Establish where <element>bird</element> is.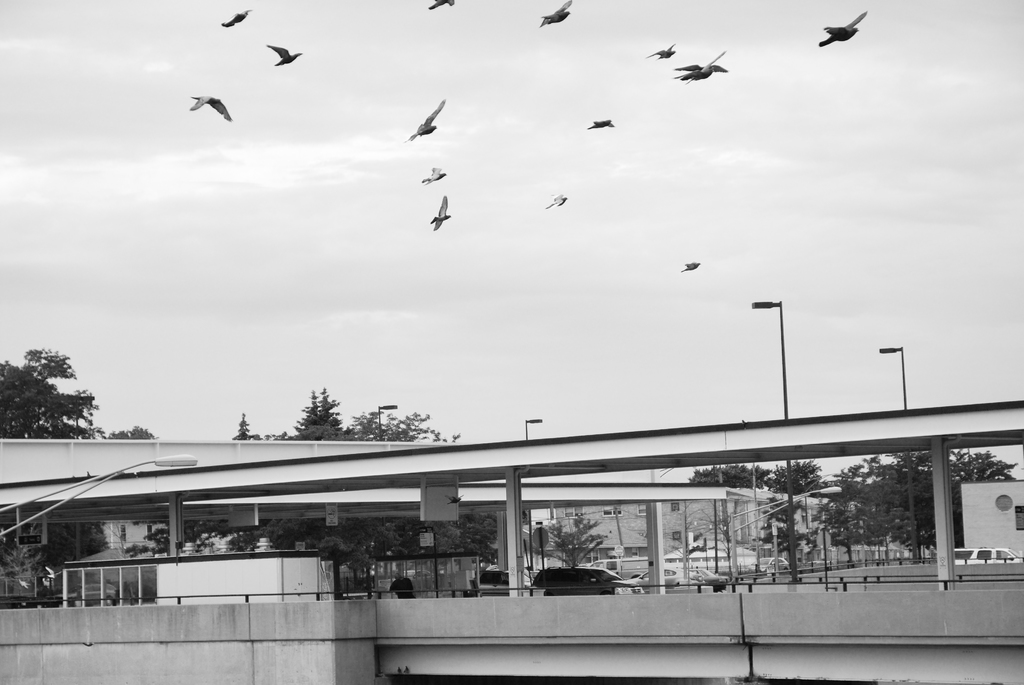
Established at rect(547, 191, 572, 209).
